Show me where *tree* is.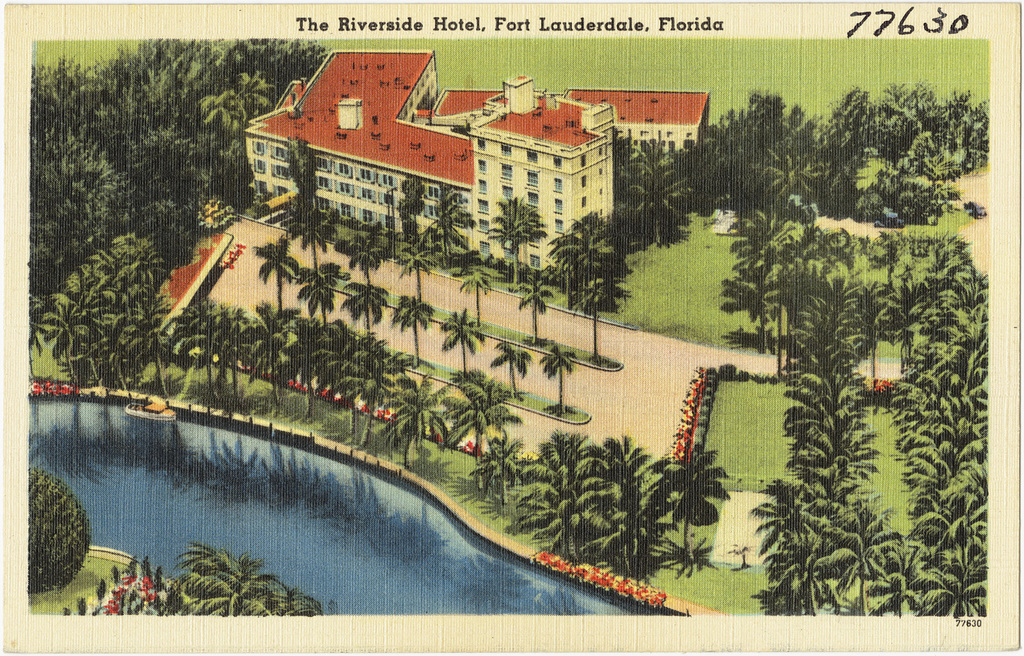
*tree* is at Rect(412, 181, 480, 265).
